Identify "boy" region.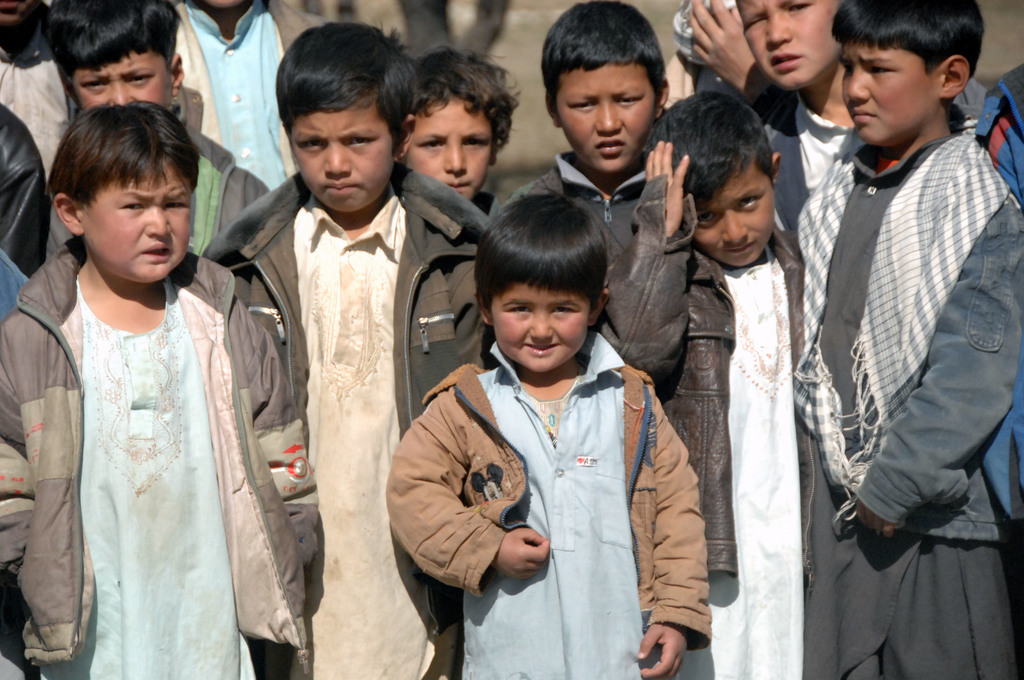
Region: [390,36,540,243].
